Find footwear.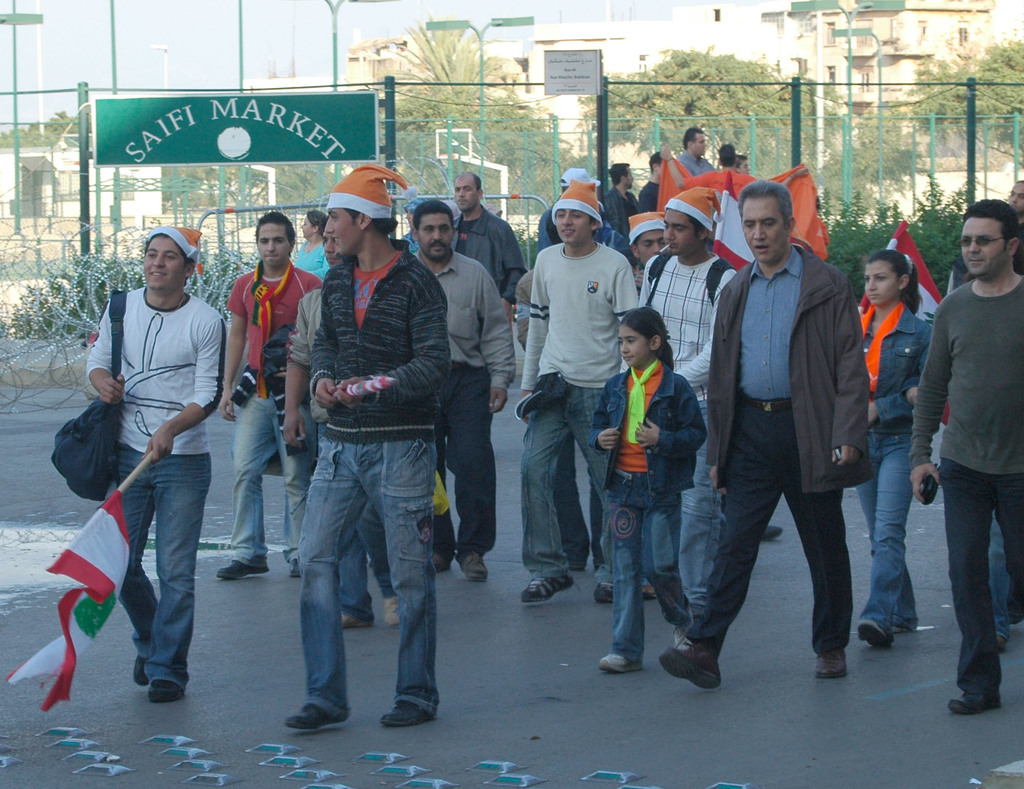
{"left": 291, "top": 557, "right": 301, "bottom": 577}.
